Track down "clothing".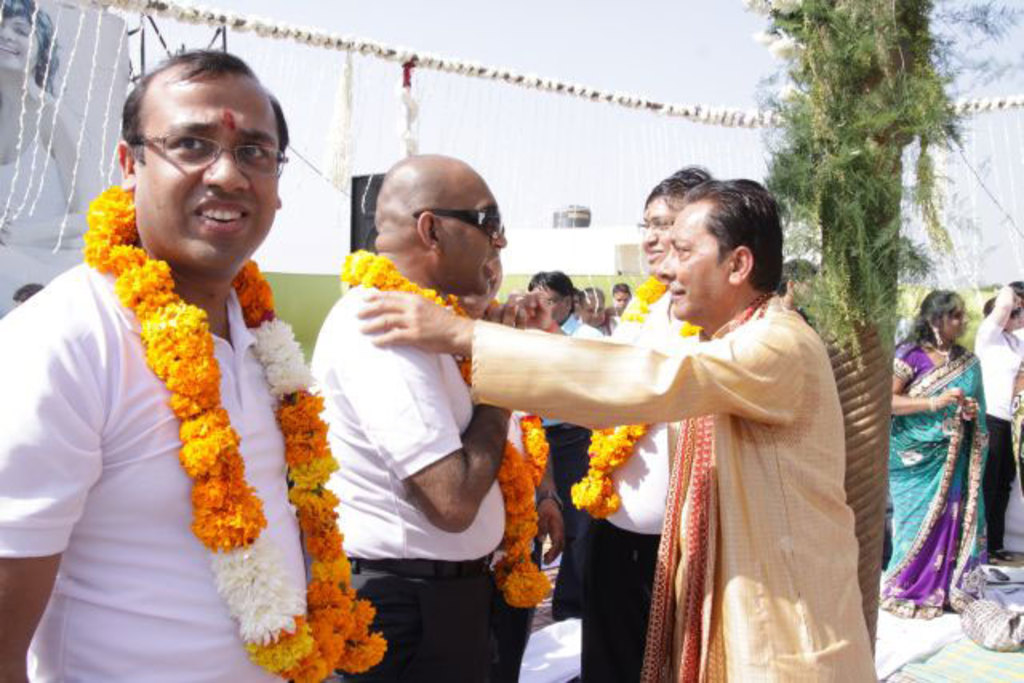
Tracked to {"x1": 978, "y1": 320, "x2": 1022, "y2": 547}.
